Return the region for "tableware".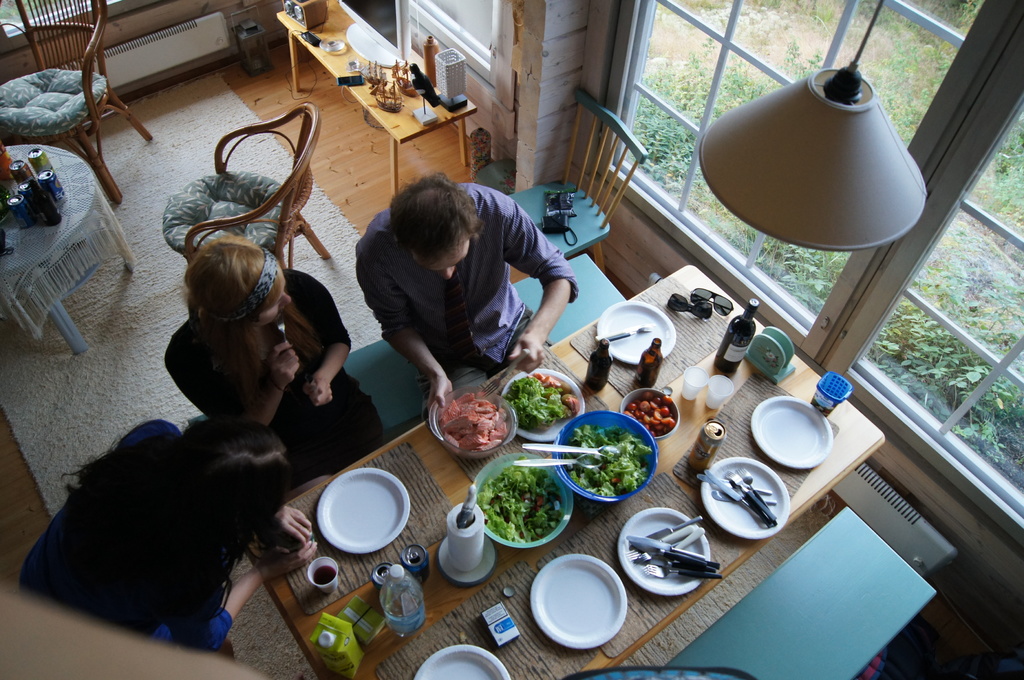
crop(426, 383, 518, 461).
